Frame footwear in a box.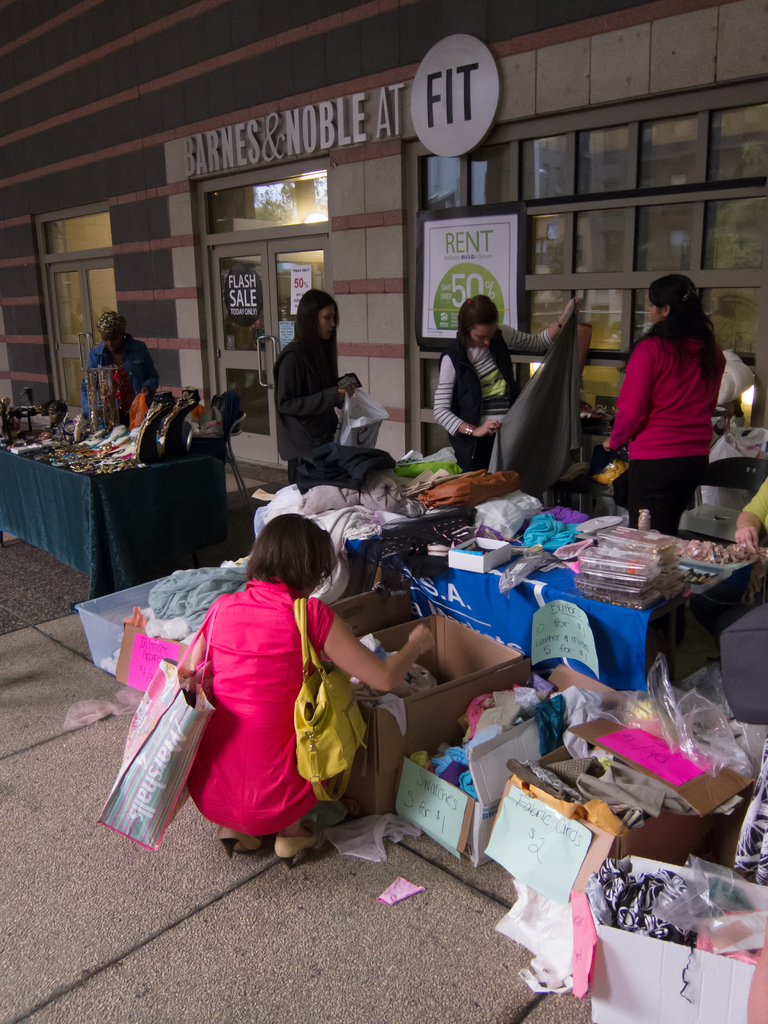
<box>274,829,333,858</box>.
